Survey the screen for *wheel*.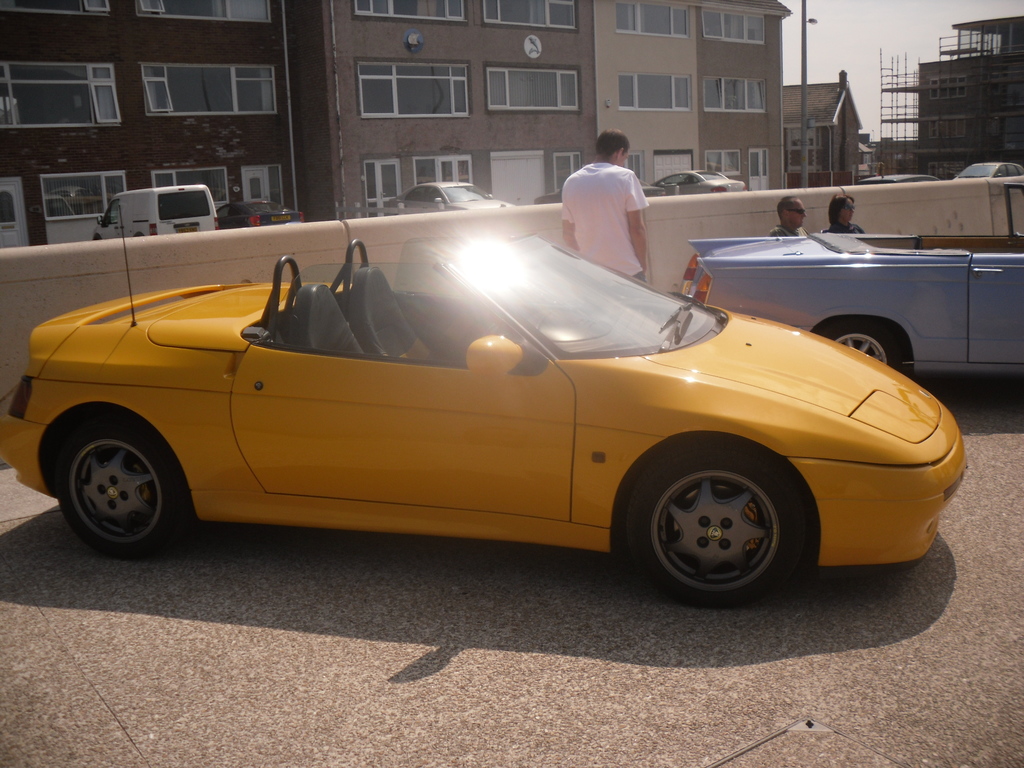
Survey found: {"left": 820, "top": 320, "right": 908, "bottom": 373}.
